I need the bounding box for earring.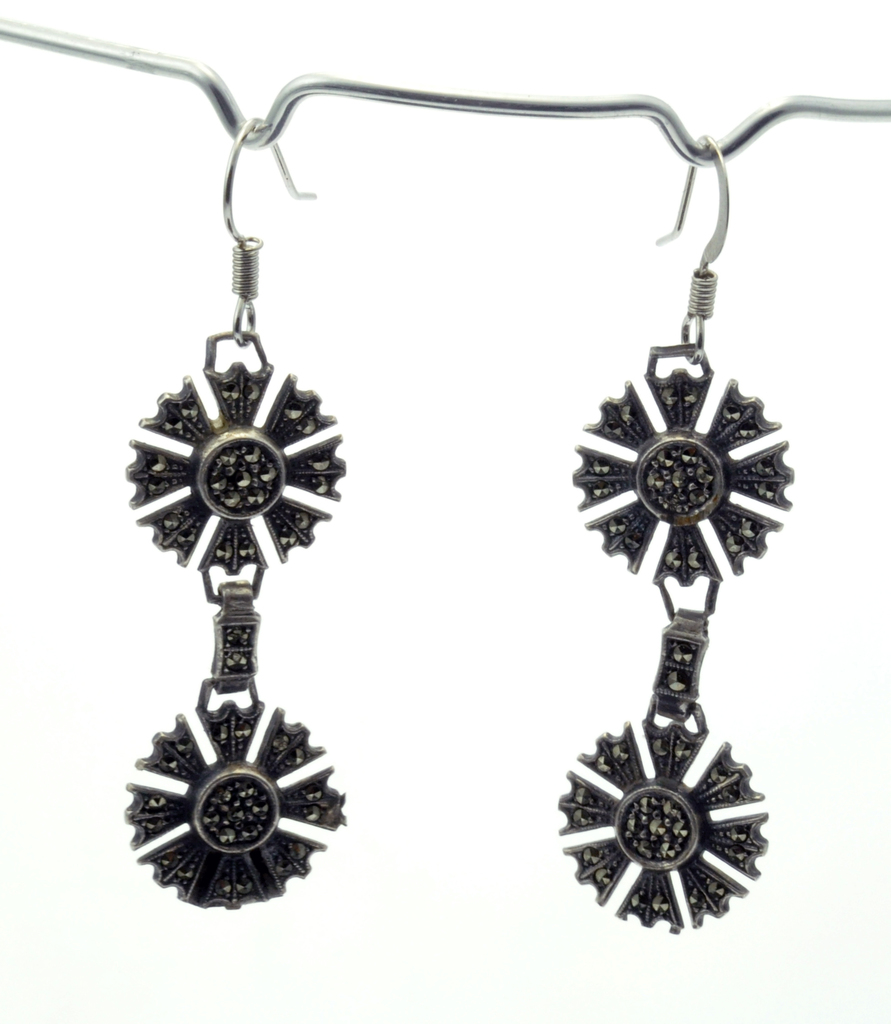
Here it is: box=[557, 126, 803, 932].
